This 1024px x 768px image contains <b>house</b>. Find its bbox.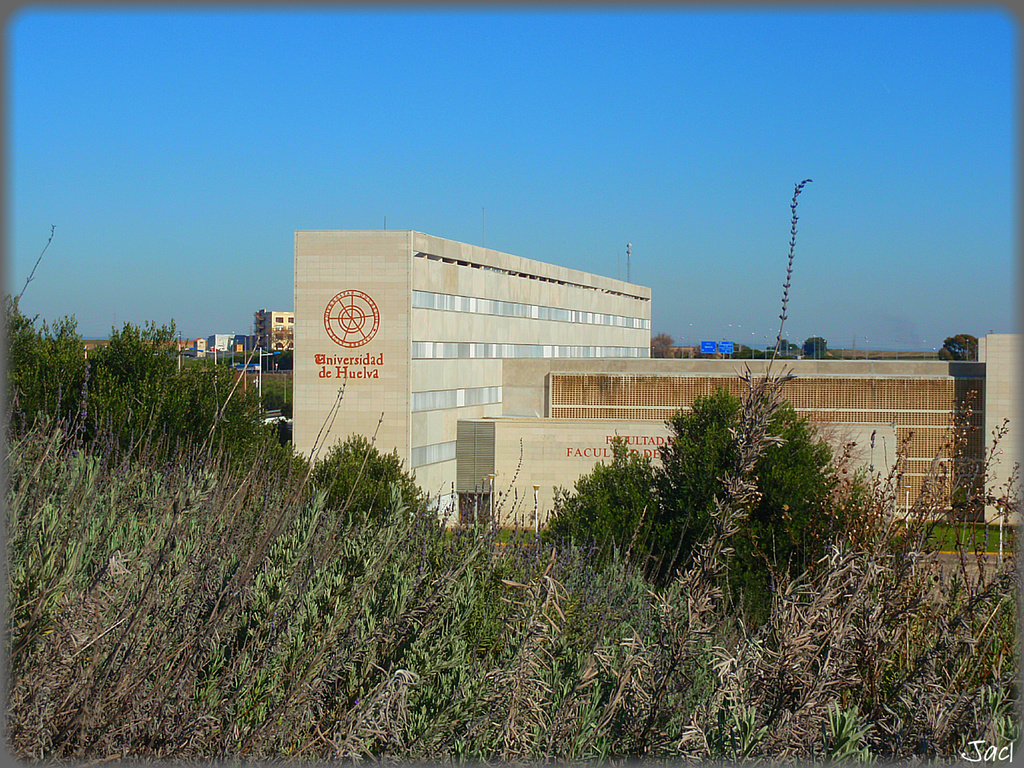
x1=493, y1=350, x2=984, y2=524.
